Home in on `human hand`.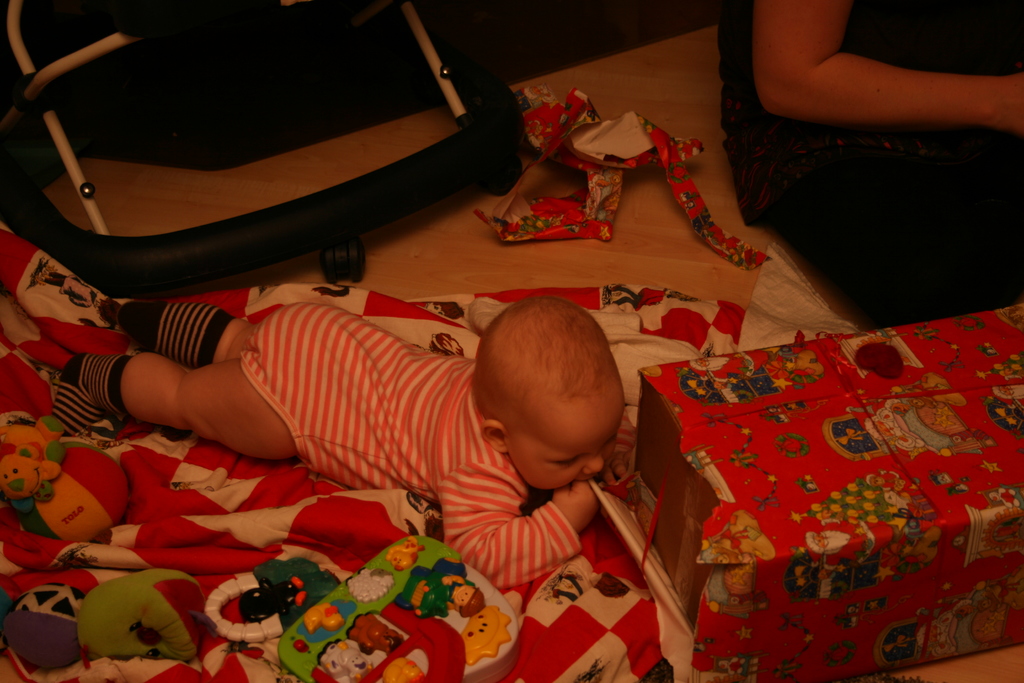
Homed in at bbox=[552, 481, 596, 531].
